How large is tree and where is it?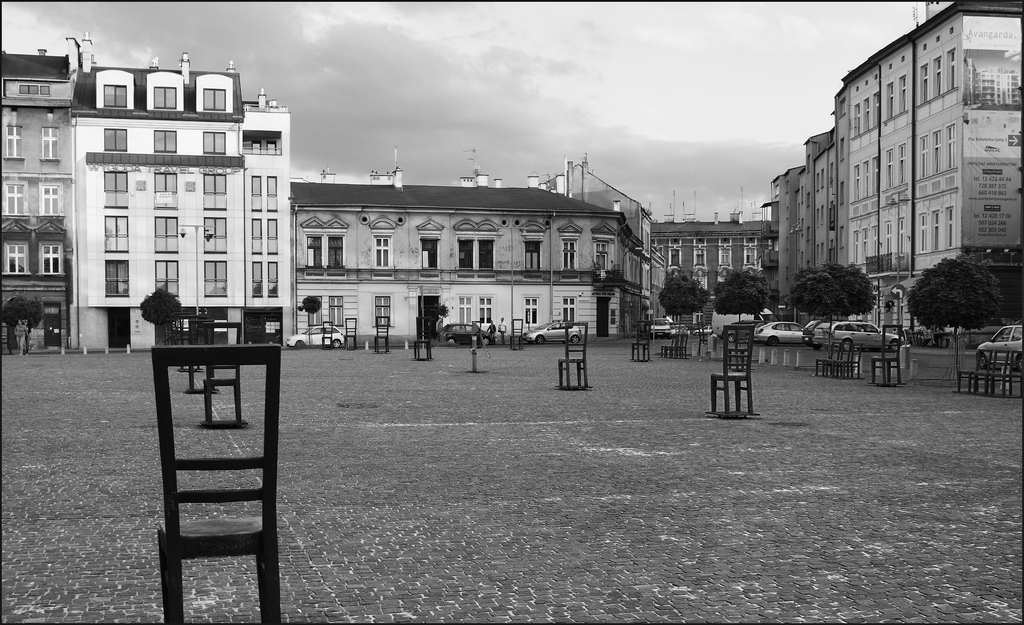
Bounding box: BBox(0, 293, 46, 357).
